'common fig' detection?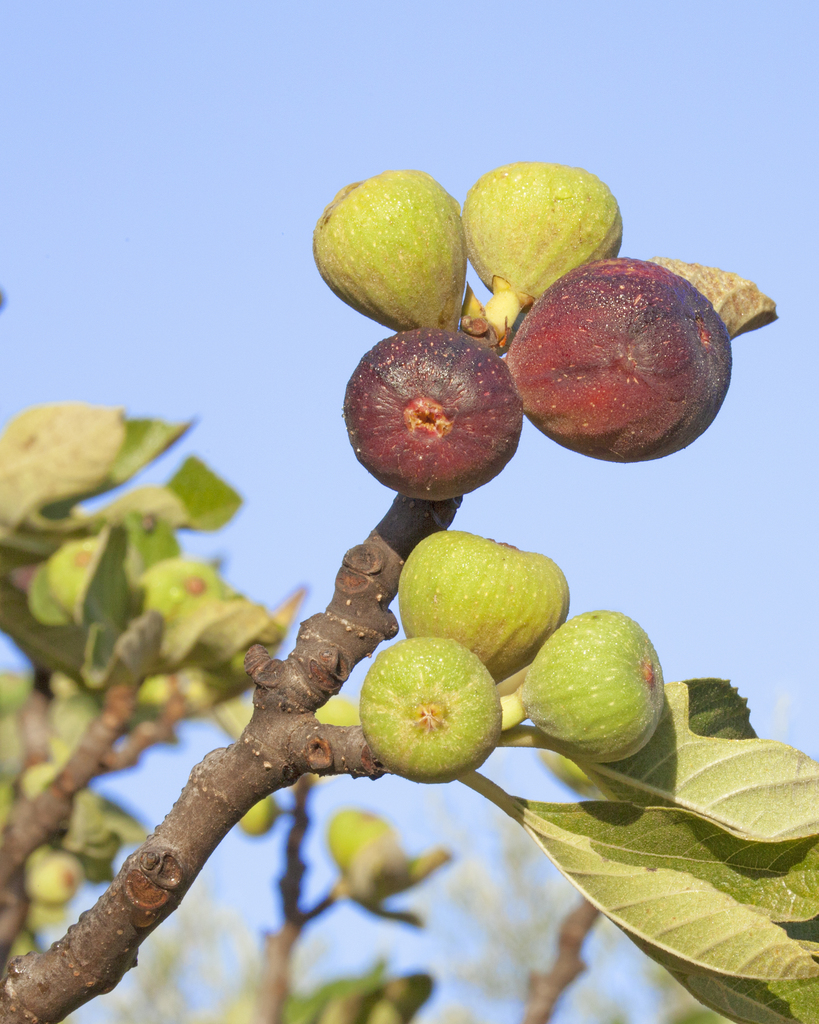
463,161,624,302
